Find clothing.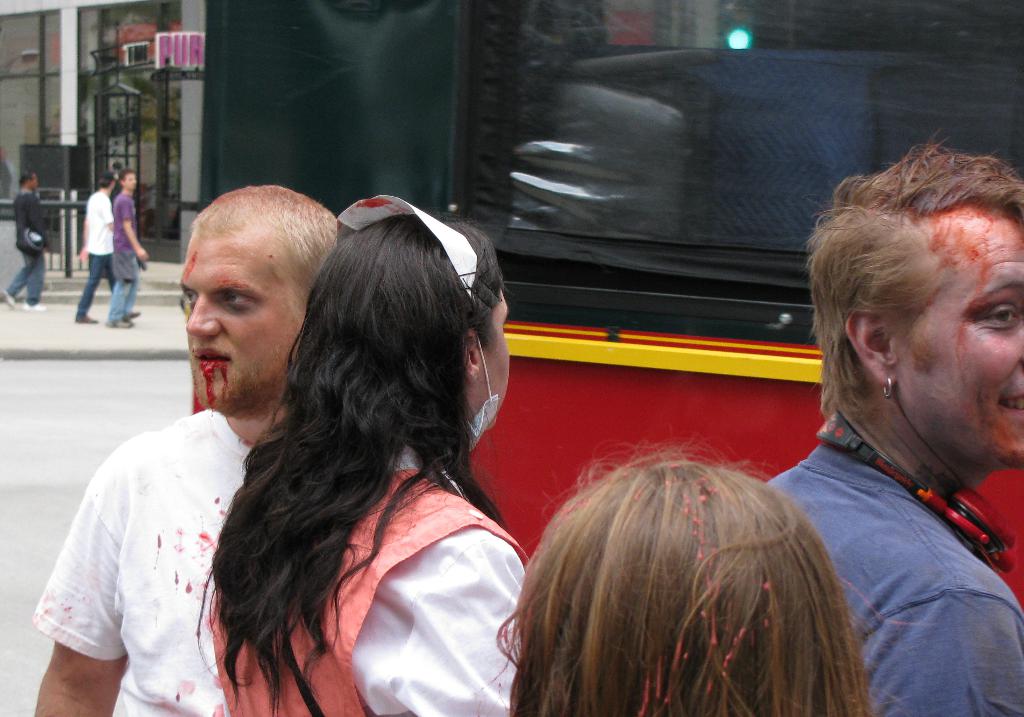
Rect(92, 195, 109, 245).
